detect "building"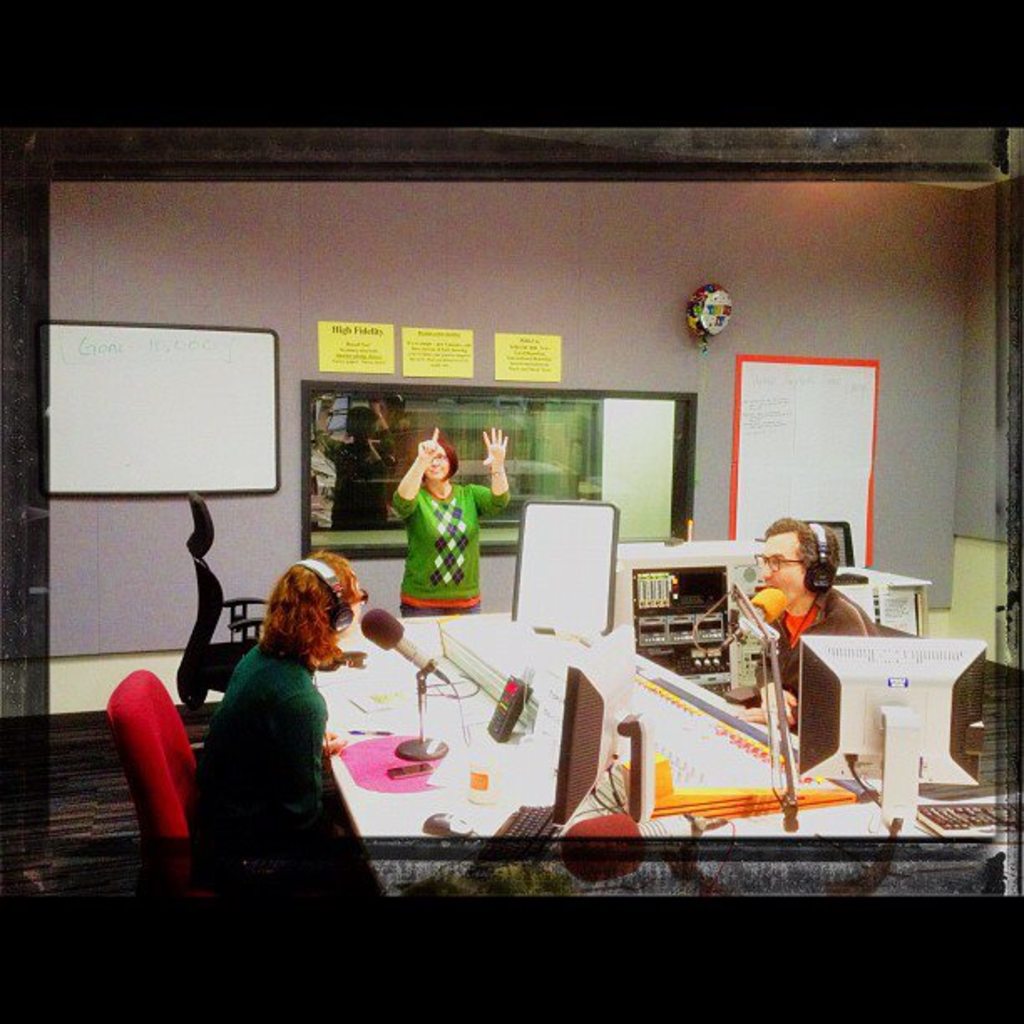
[x1=0, y1=0, x2=1022, y2=1019]
